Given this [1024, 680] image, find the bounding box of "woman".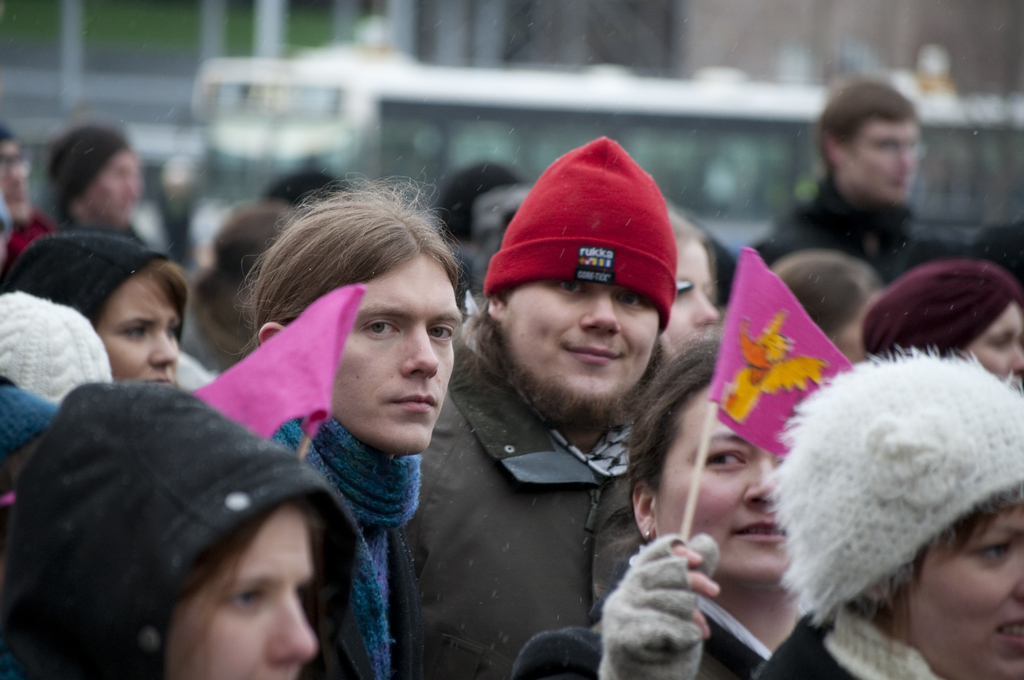
{"left": 0, "top": 229, "right": 190, "bottom": 391}.
